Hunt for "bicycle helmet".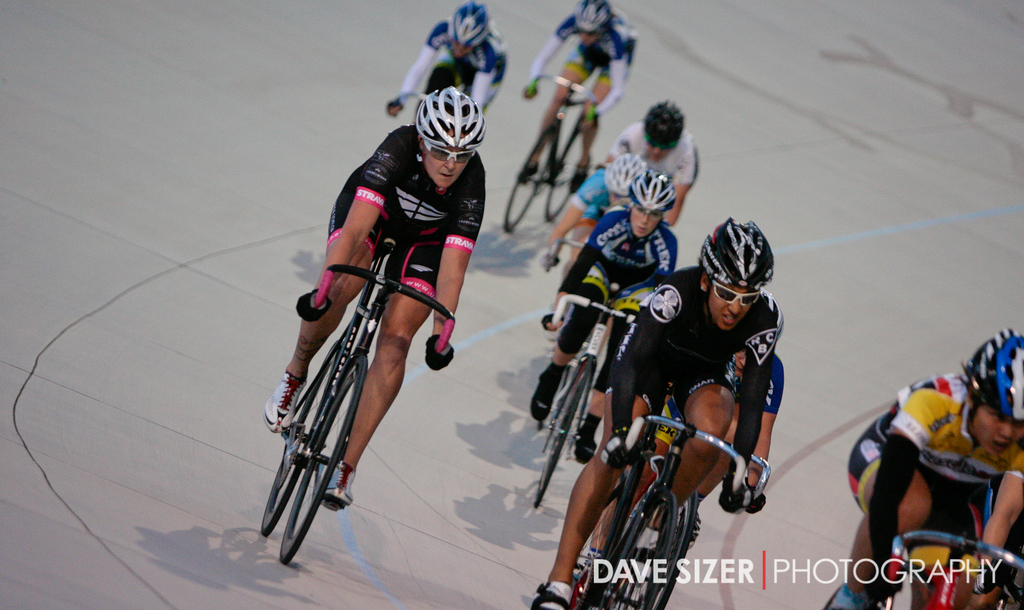
Hunted down at bbox=(631, 174, 677, 217).
